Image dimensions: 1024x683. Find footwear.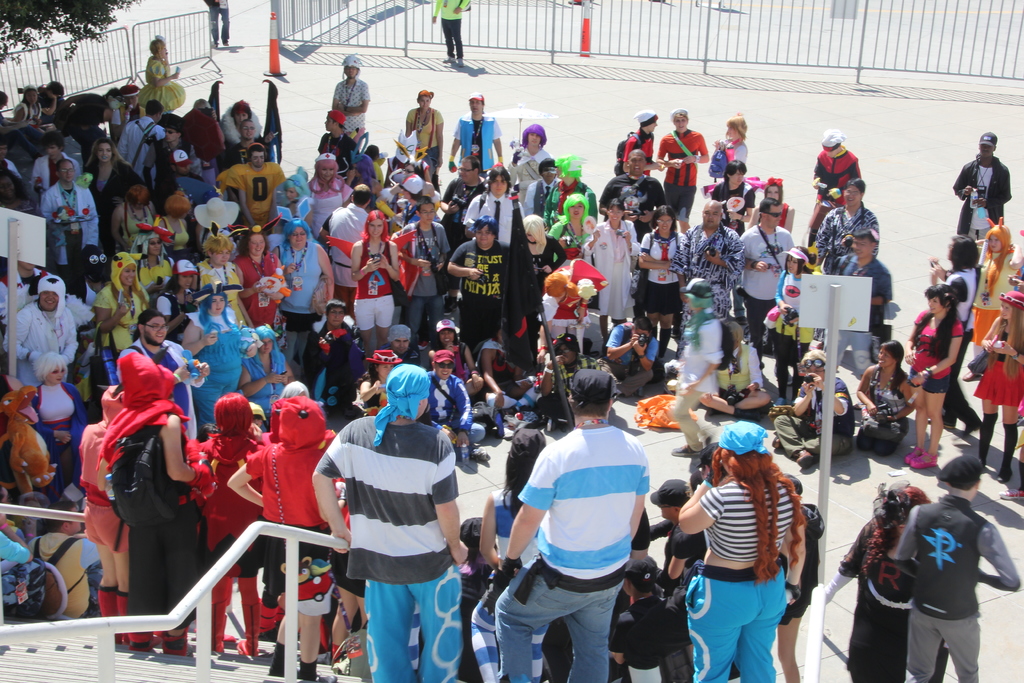
[771, 436, 778, 450].
